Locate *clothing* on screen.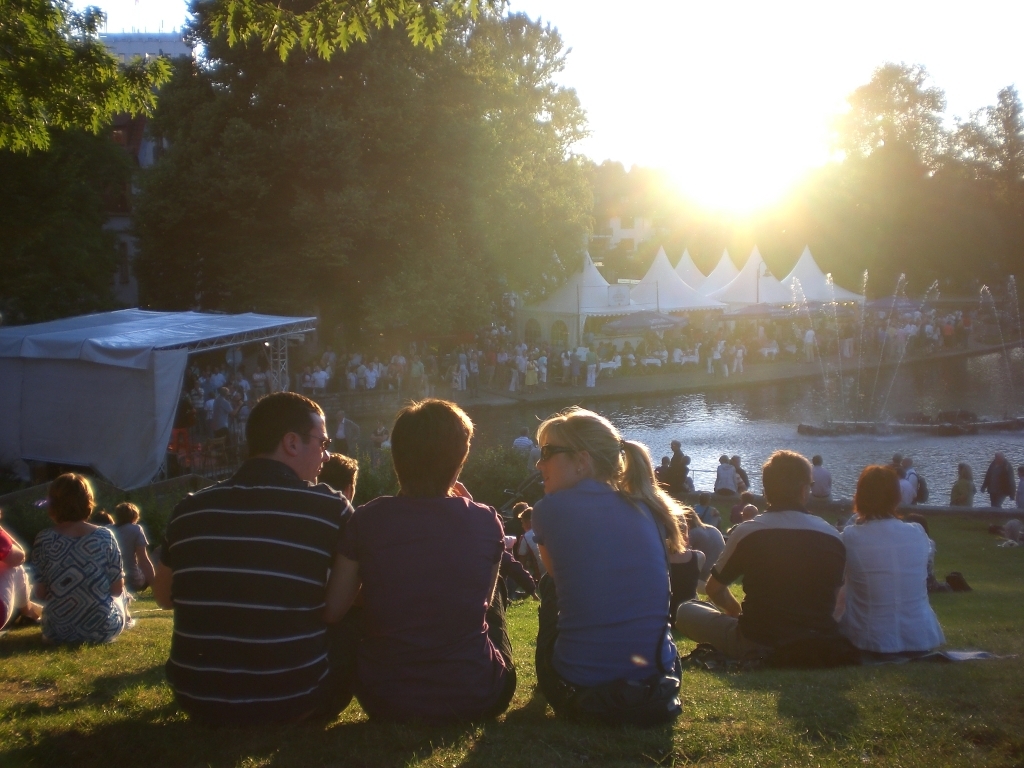
On screen at 537,476,677,720.
